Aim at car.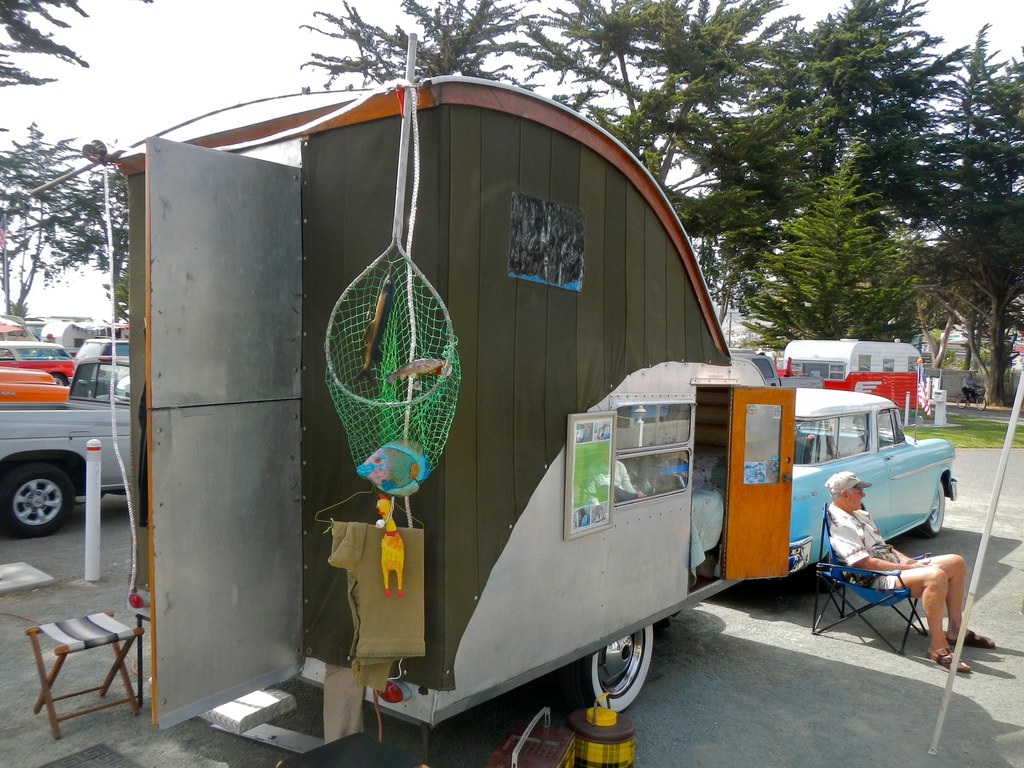
Aimed at [x1=0, y1=343, x2=74, y2=384].
